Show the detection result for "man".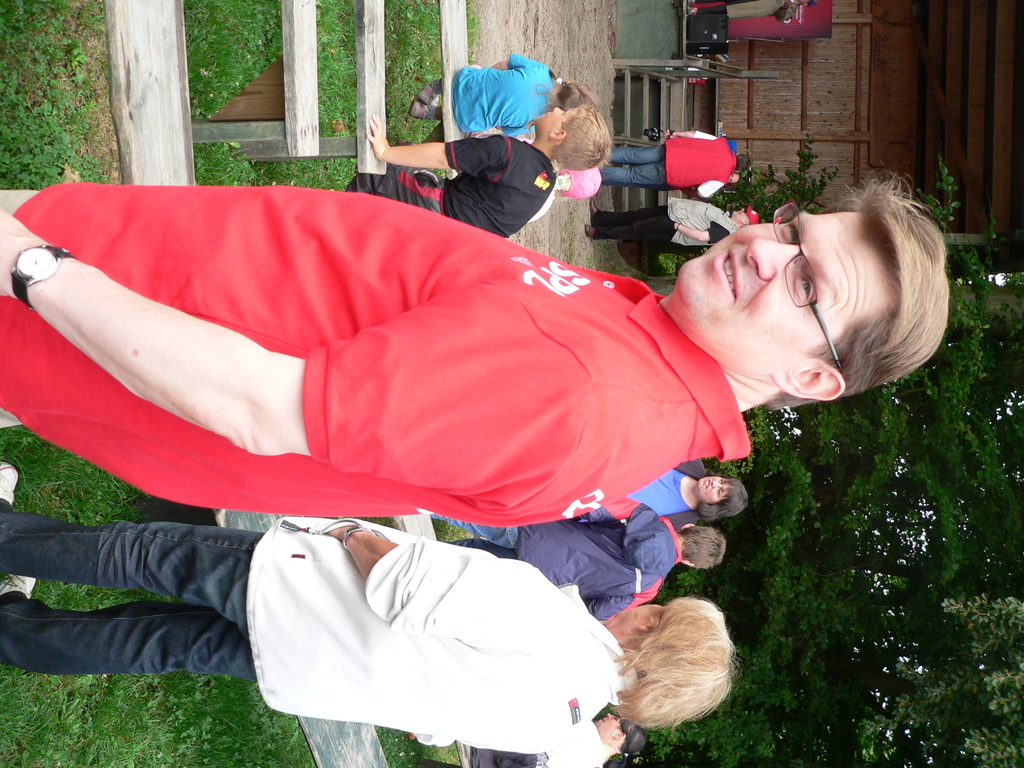
BBox(586, 200, 758, 253).
